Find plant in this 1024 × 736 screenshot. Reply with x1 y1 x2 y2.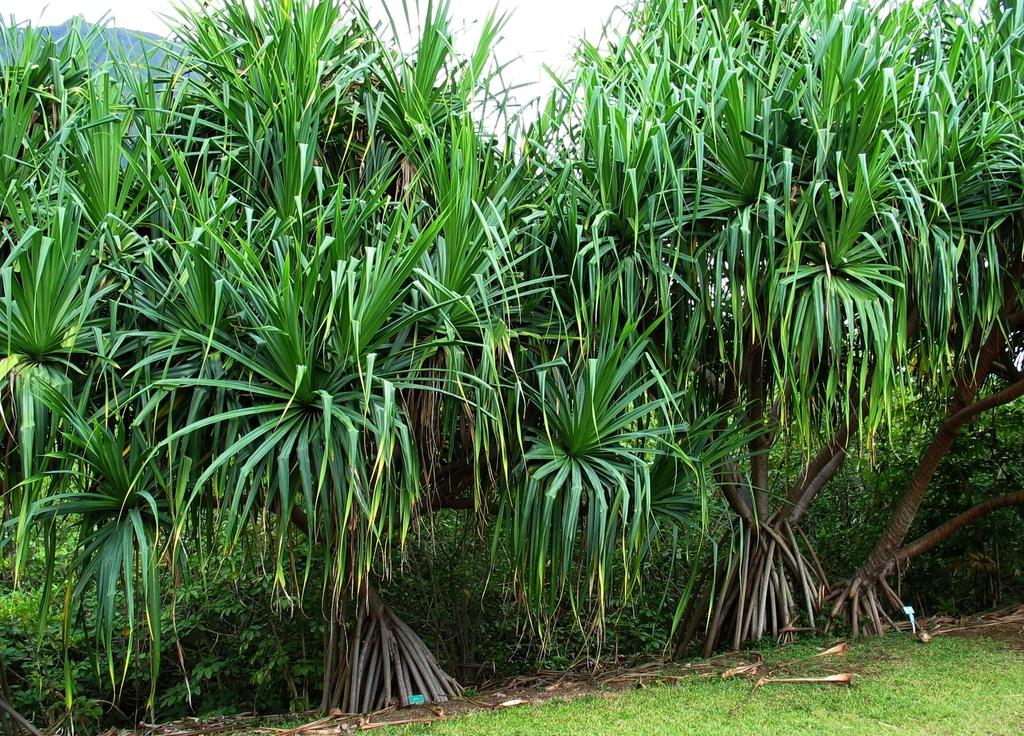
394 461 1023 723.
